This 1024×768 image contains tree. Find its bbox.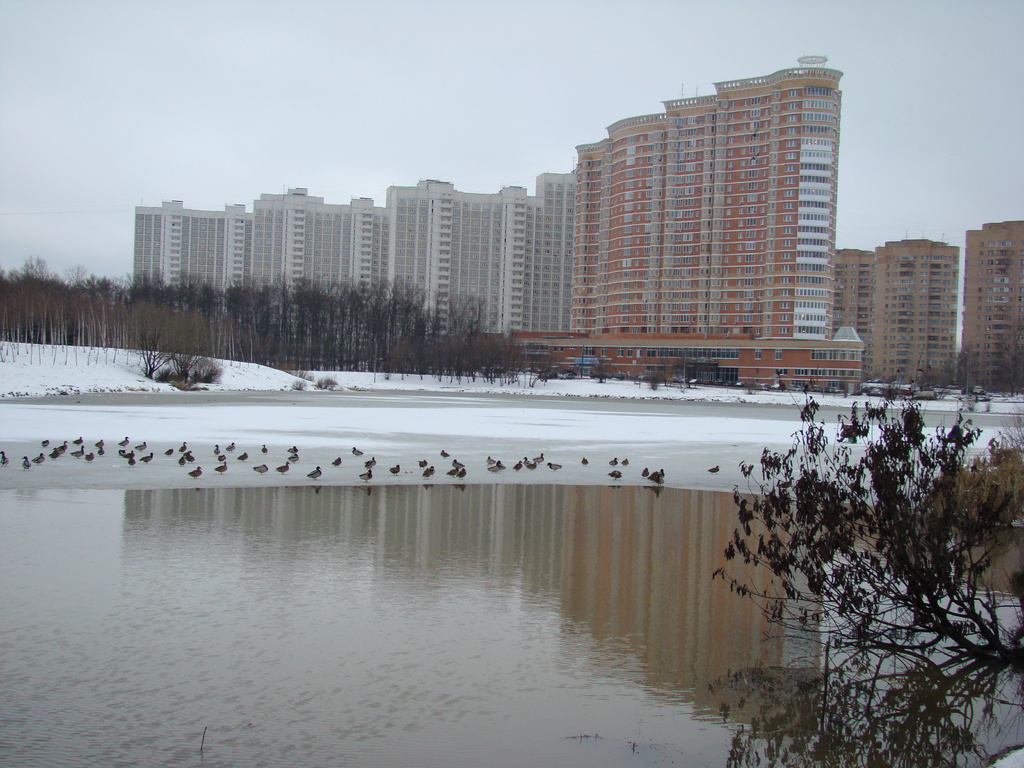
x1=730 y1=381 x2=1023 y2=767.
